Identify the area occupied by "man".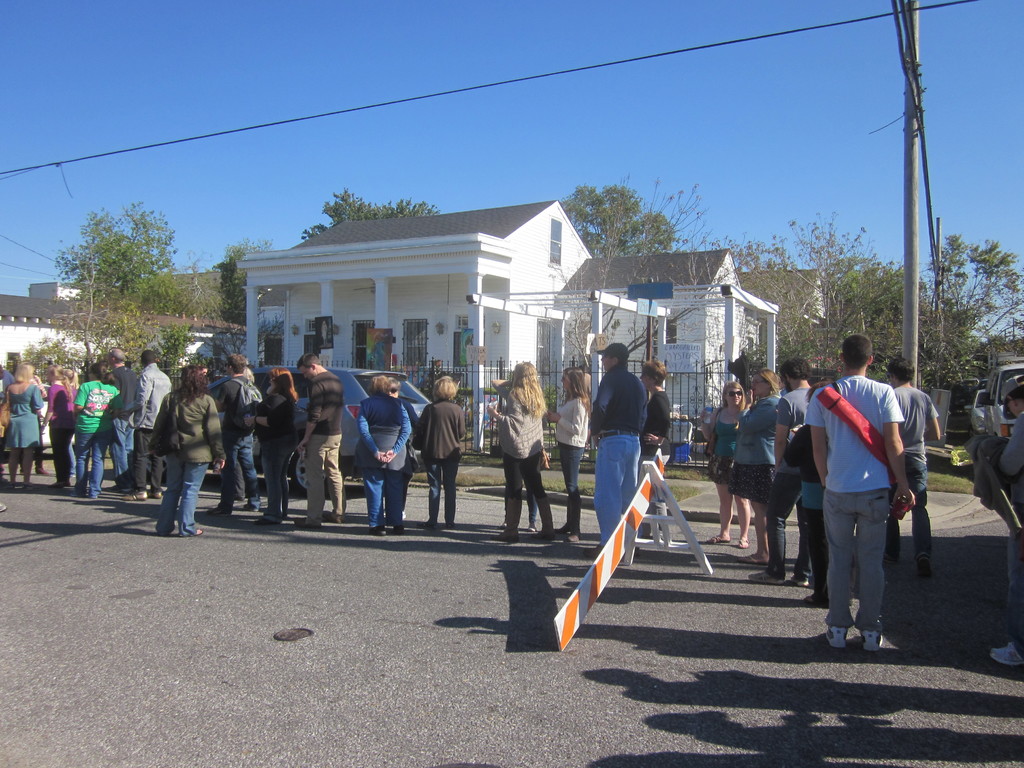
Area: {"left": 108, "top": 344, "right": 141, "bottom": 492}.
